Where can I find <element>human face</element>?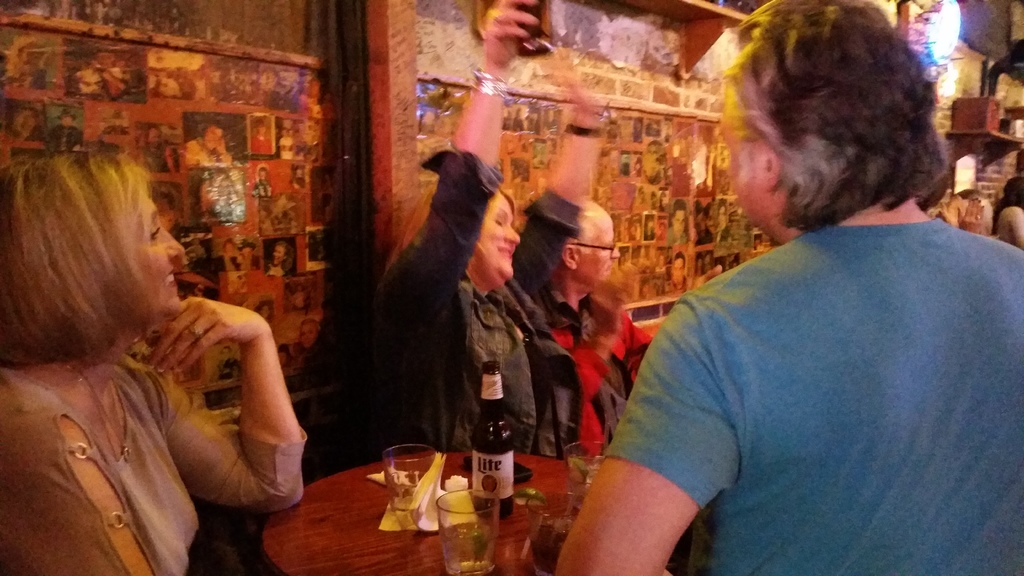
You can find it at 136:186:187:317.
